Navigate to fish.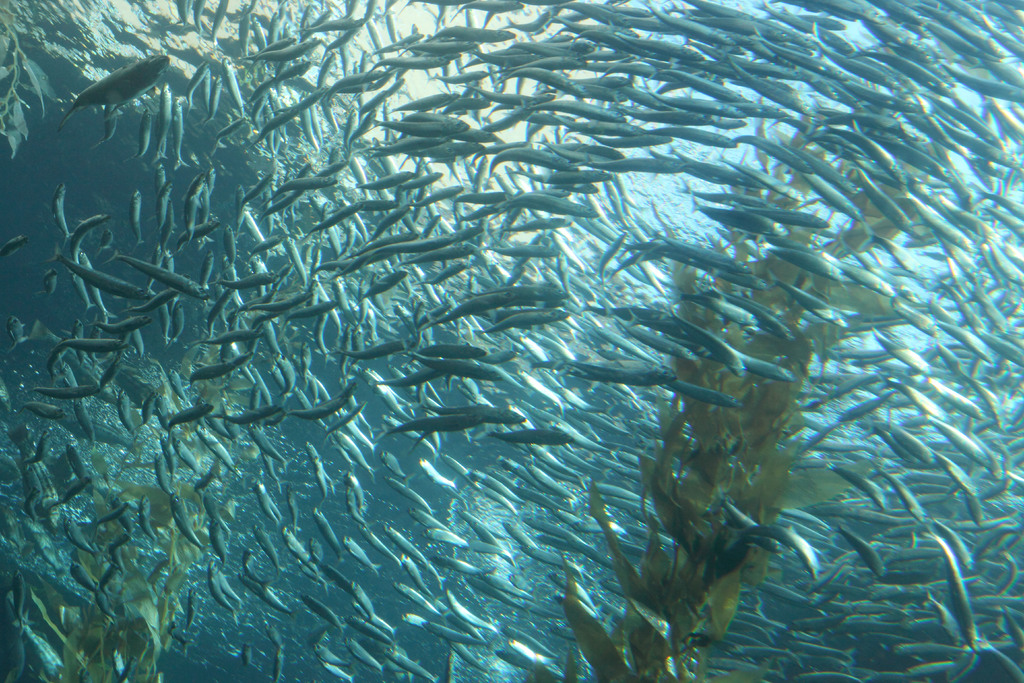
Navigation target: bbox=(488, 423, 577, 443).
